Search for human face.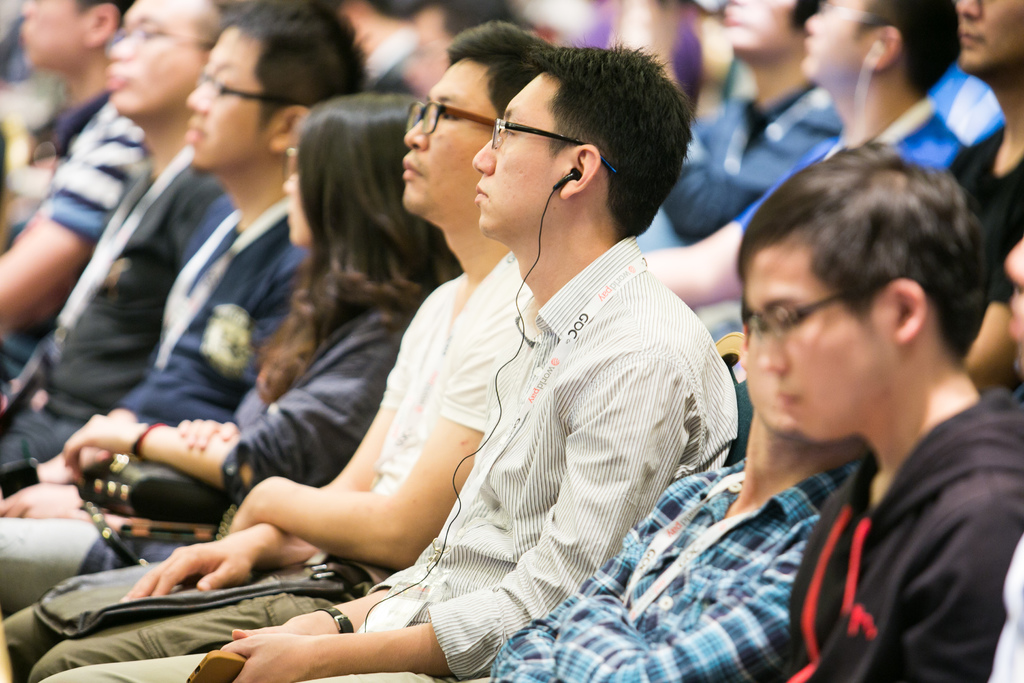
Found at detection(801, 0, 863, 72).
